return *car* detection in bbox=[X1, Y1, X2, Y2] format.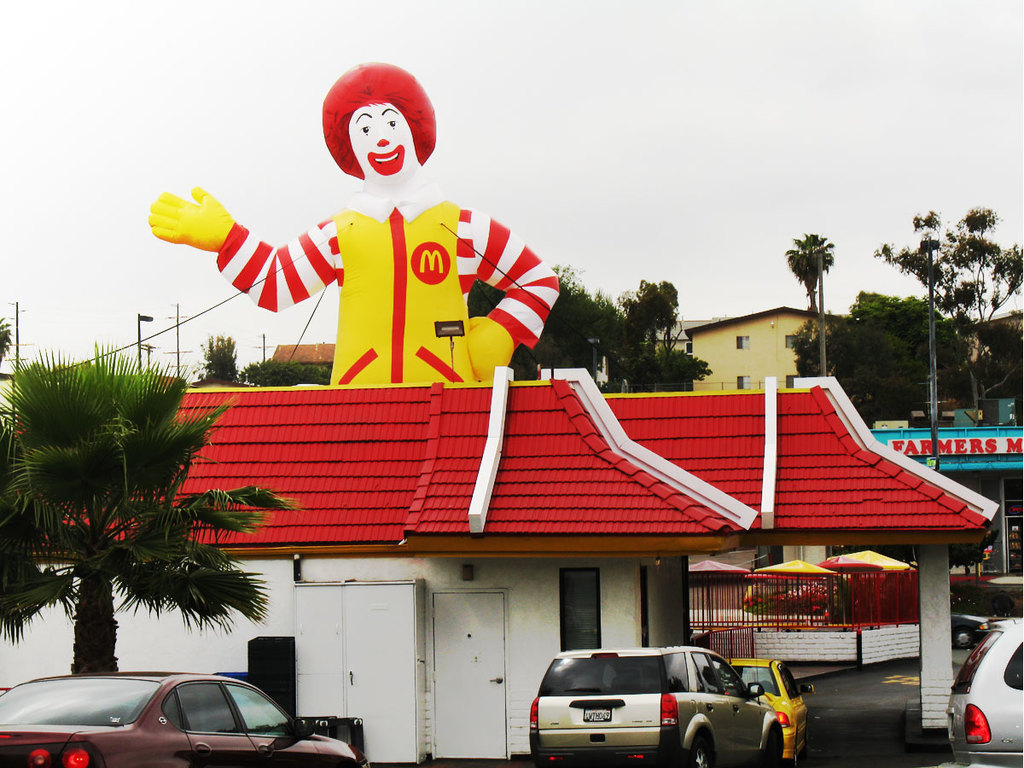
bbox=[0, 670, 374, 767].
